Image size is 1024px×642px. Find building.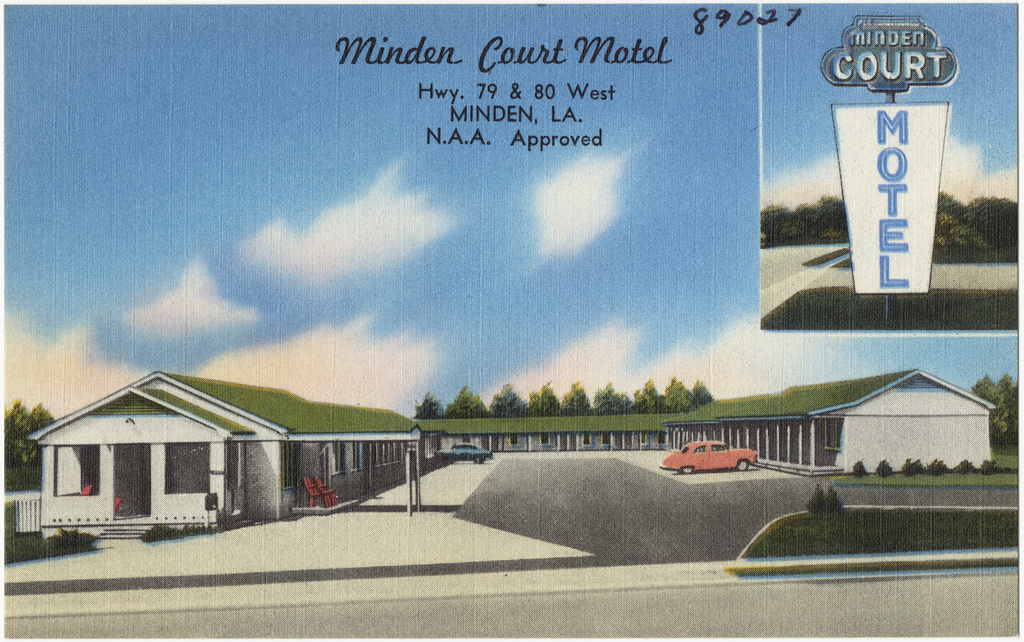
box(23, 372, 995, 536).
